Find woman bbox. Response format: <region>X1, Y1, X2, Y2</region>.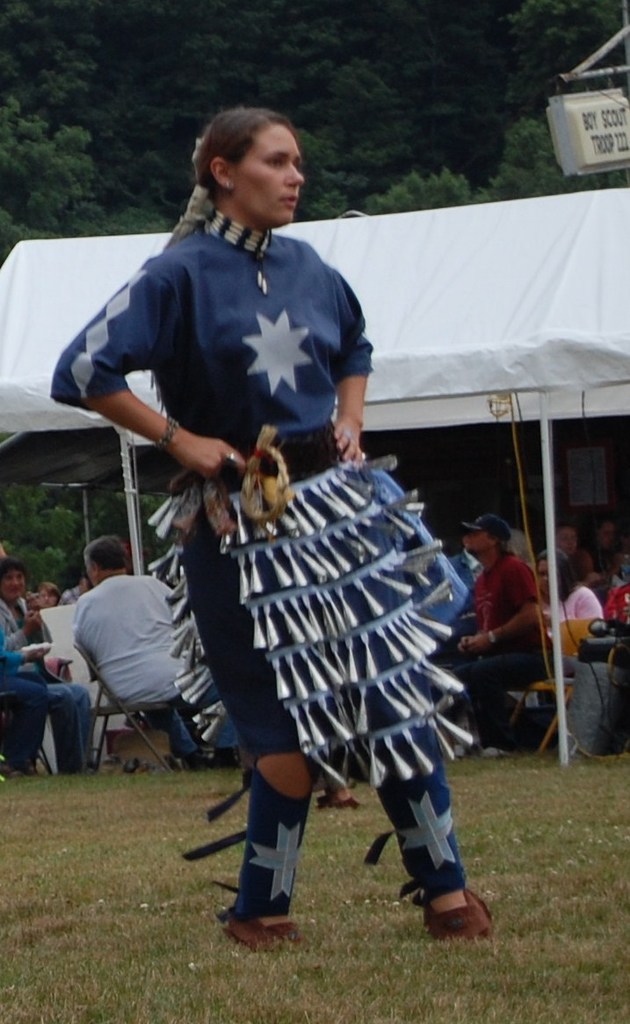
<region>535, 544, 606, 639</region>.
